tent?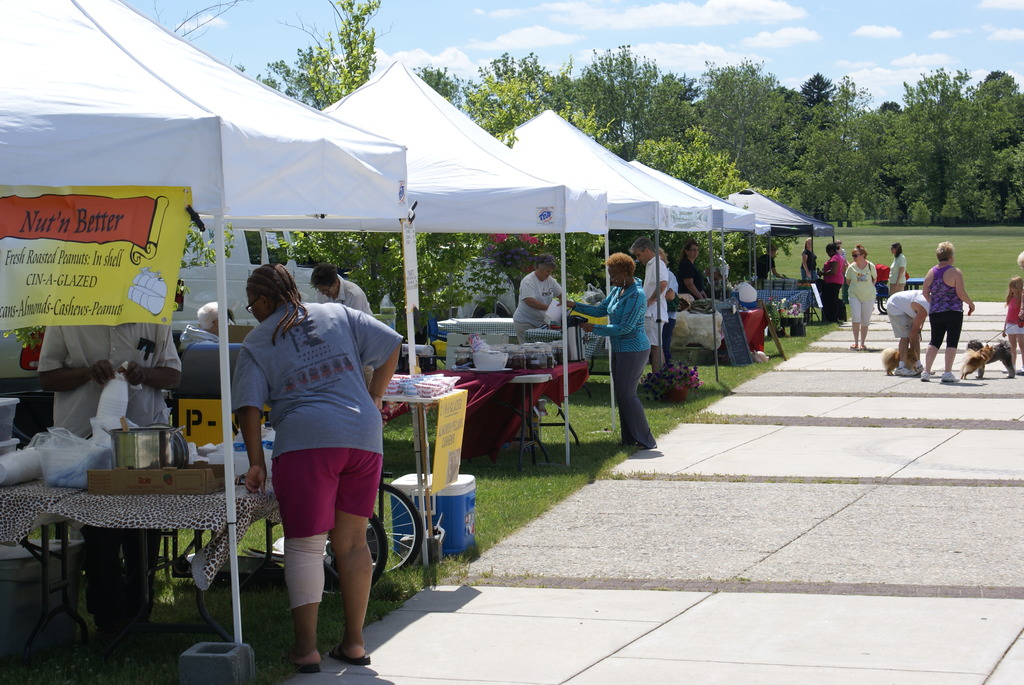
x1=726, y1=184, x2=819, y2=322
